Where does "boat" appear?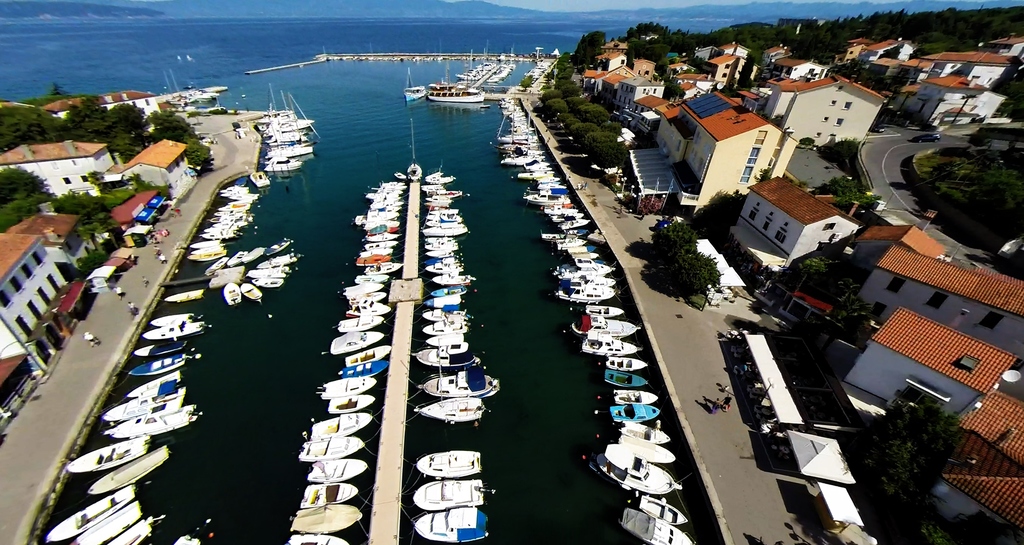
Appears at 123/368/179/396.
